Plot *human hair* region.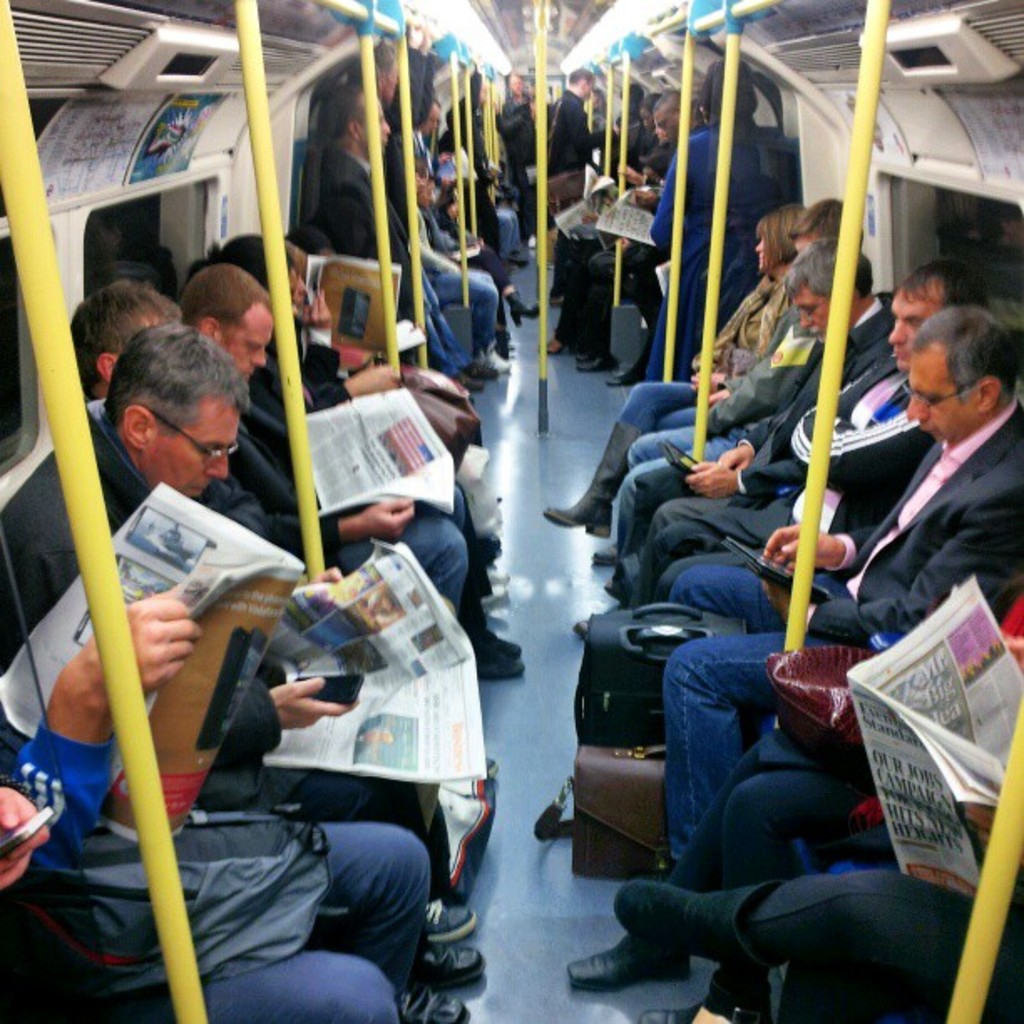
Plotted at BBox(910, 306, 1017, 402).
